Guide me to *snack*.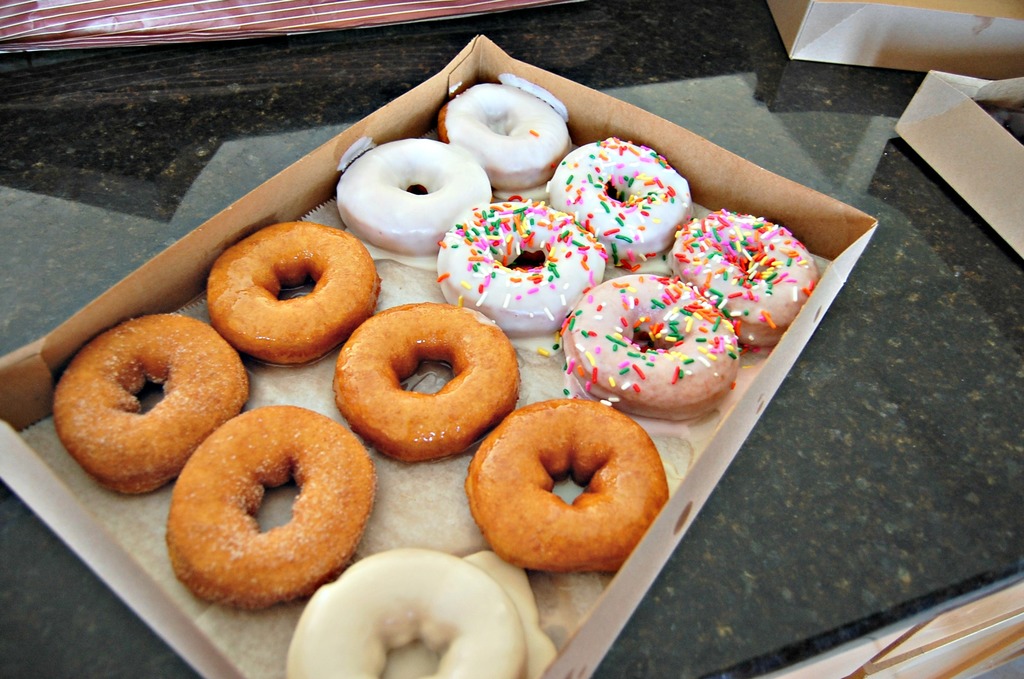
Guidance: 438, 197, 611, 343.
